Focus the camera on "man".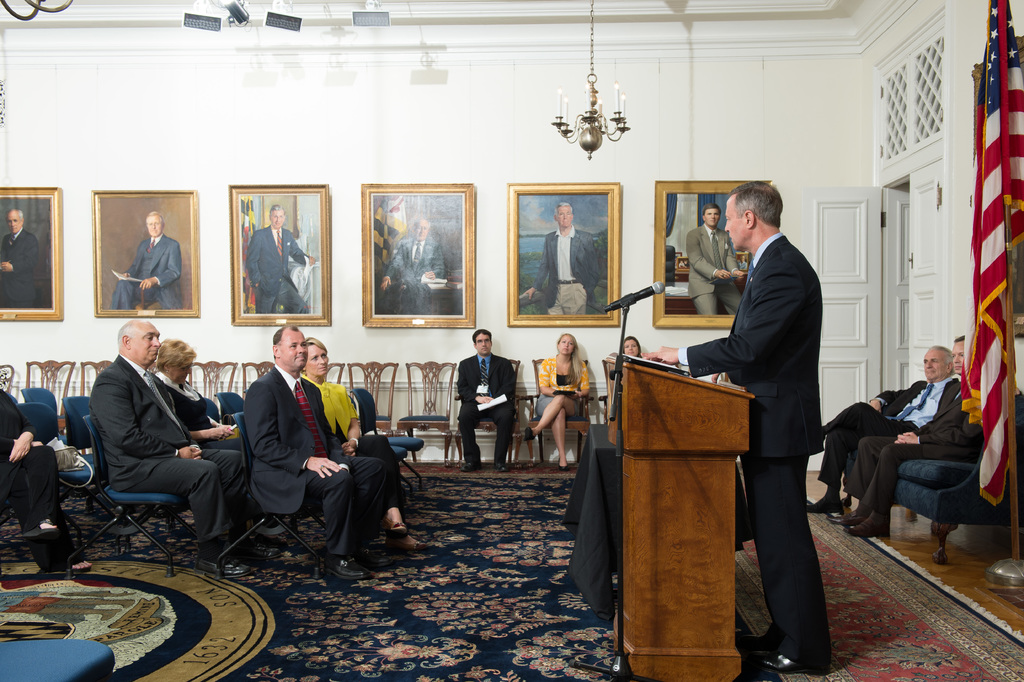
Focus region: region(647, 176, 824, 674).
